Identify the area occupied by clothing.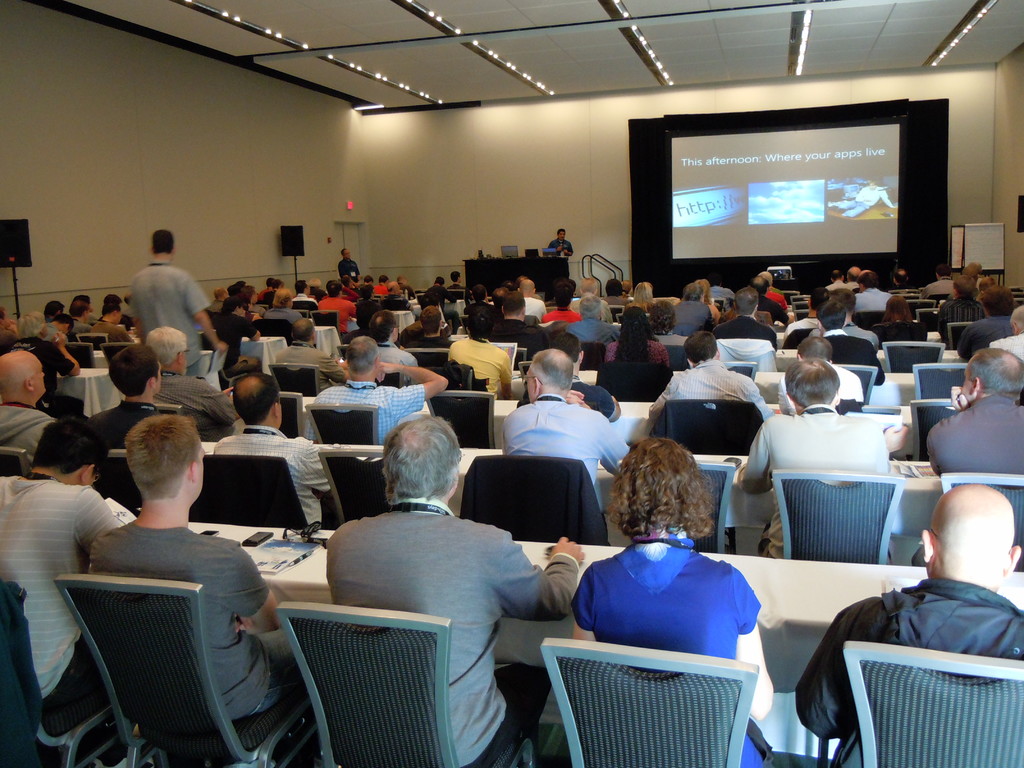
Area: region(790, 579, 1023, 767).
